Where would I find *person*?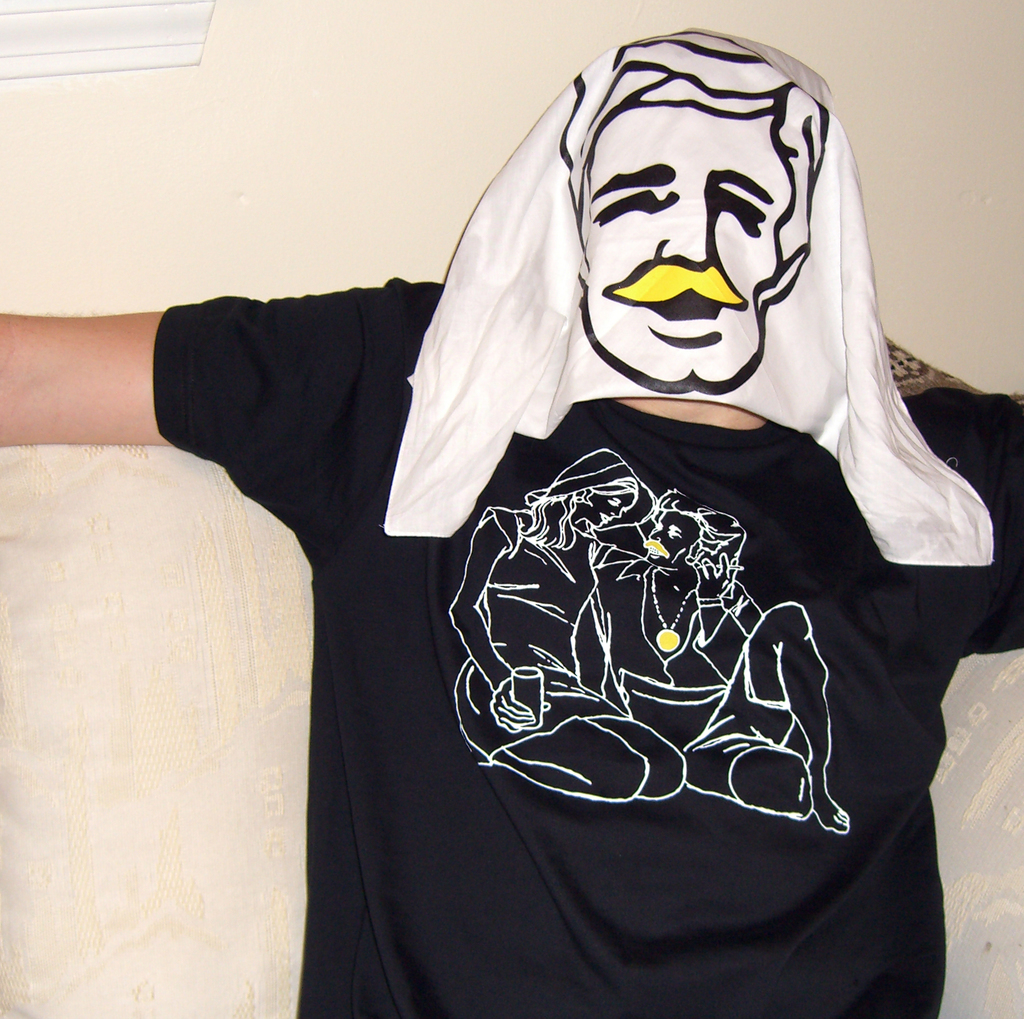
At 595 487 854 837.
